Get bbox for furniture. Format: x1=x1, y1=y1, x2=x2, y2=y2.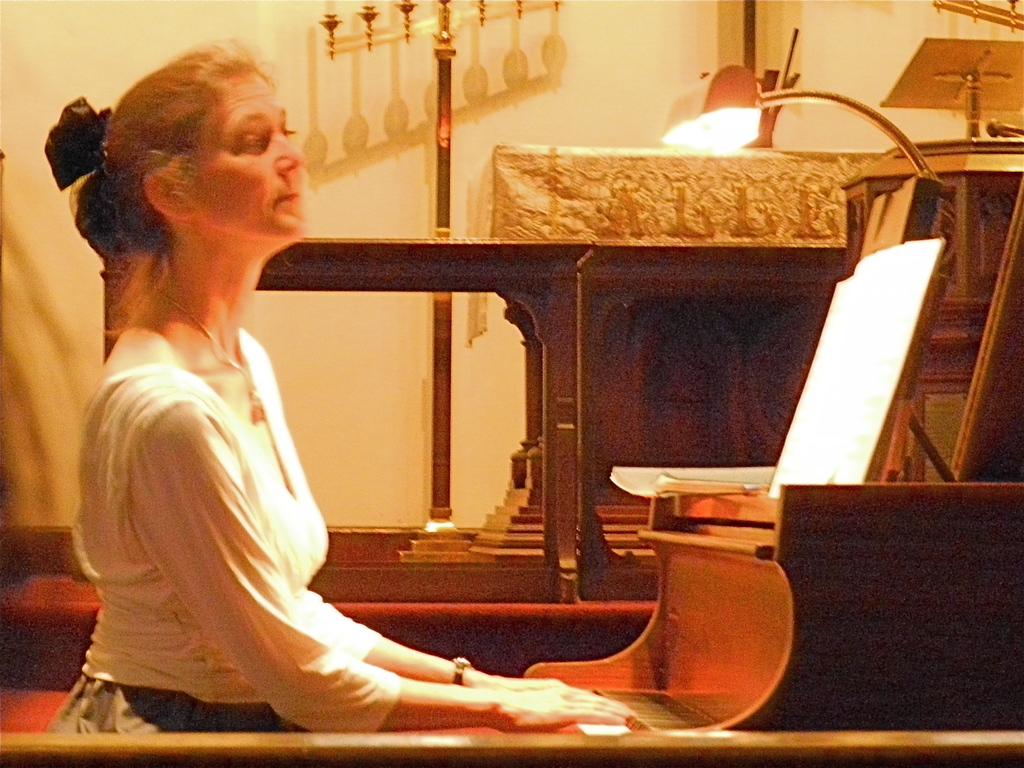
x1=467, y1=141, x2=1022, y2=561.
